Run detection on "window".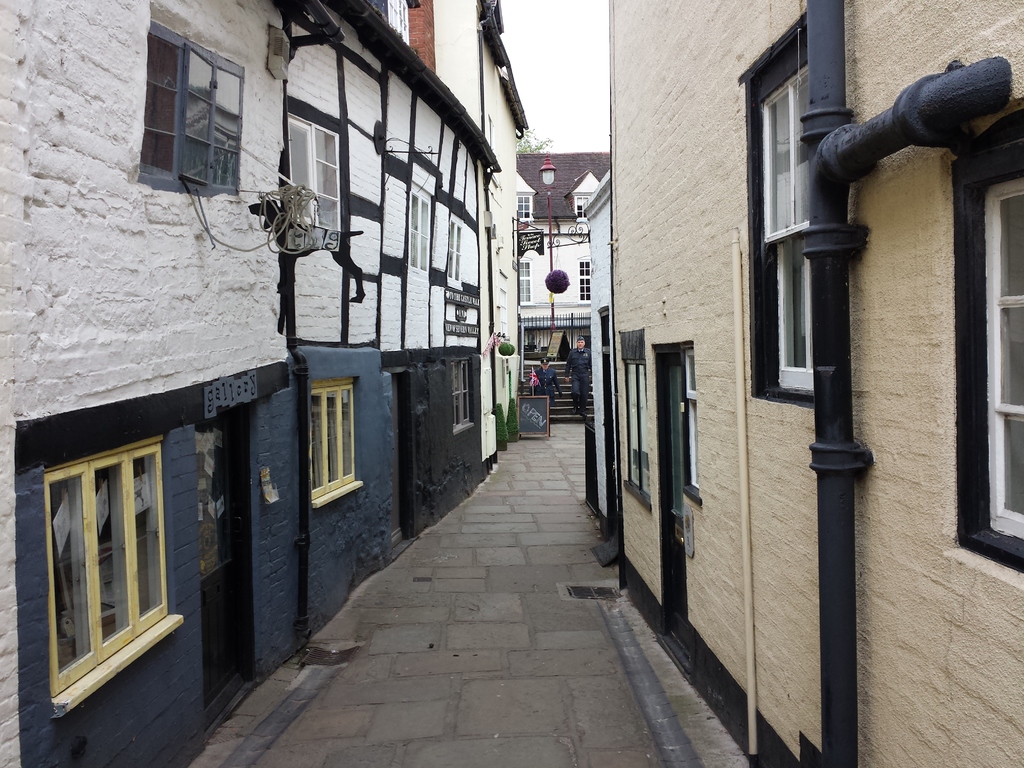
Result: x1=575, y1=196, x2=586, y2=221.
